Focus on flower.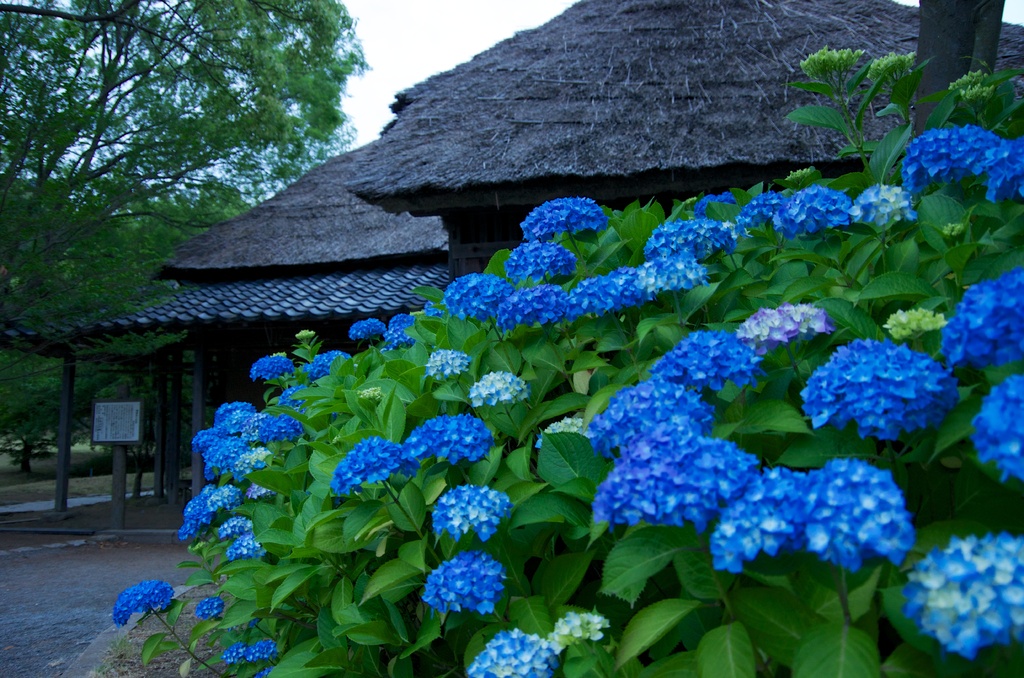
Focused at [left=442, top=276, right=517, bottom=321].
